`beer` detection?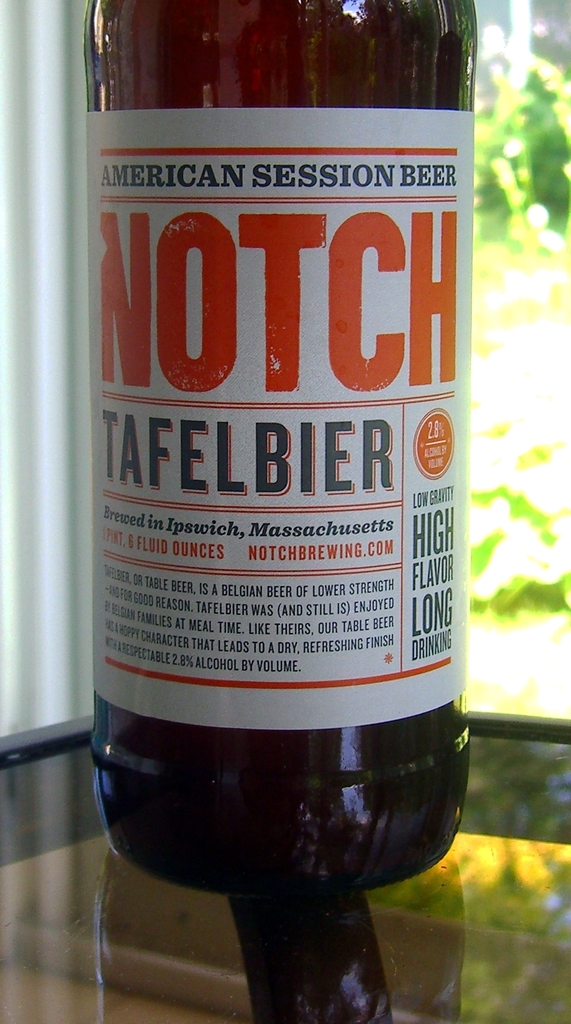
66,0,497,888
